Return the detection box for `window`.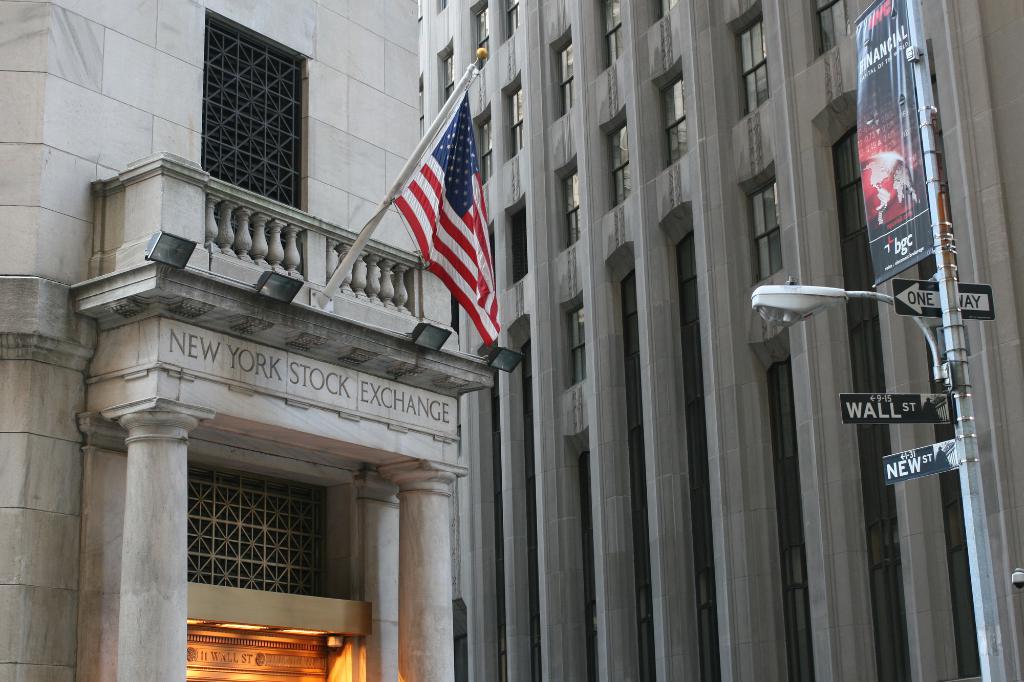
bbox=[184, 463, 329, 594].
